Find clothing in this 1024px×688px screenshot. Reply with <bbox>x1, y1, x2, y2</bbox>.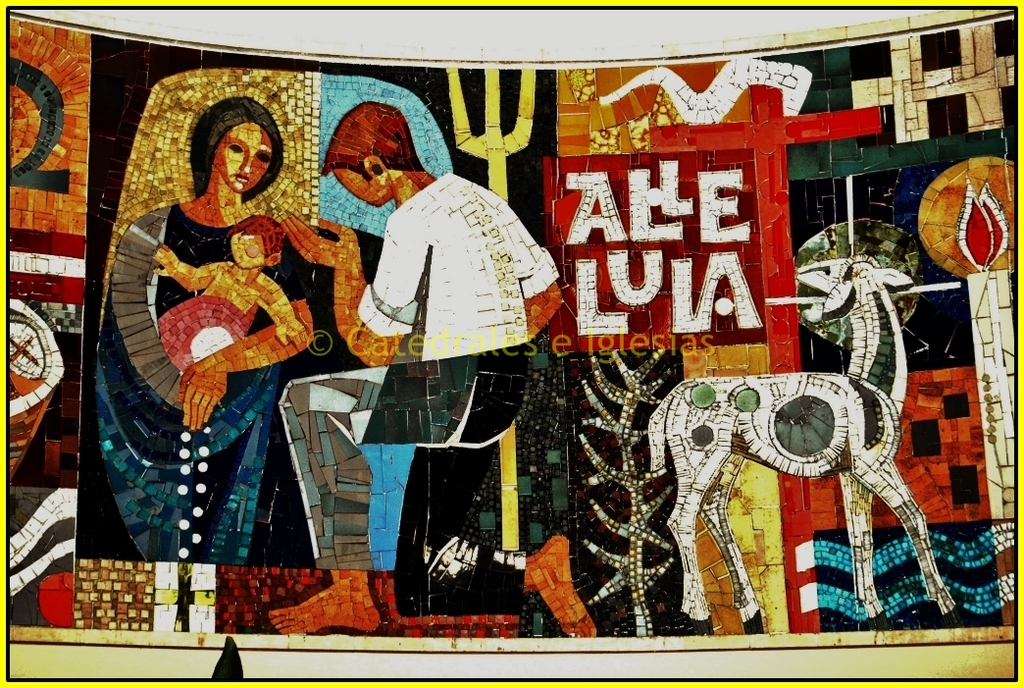
<bbox>360, 163, 562, 458</bbox>.
